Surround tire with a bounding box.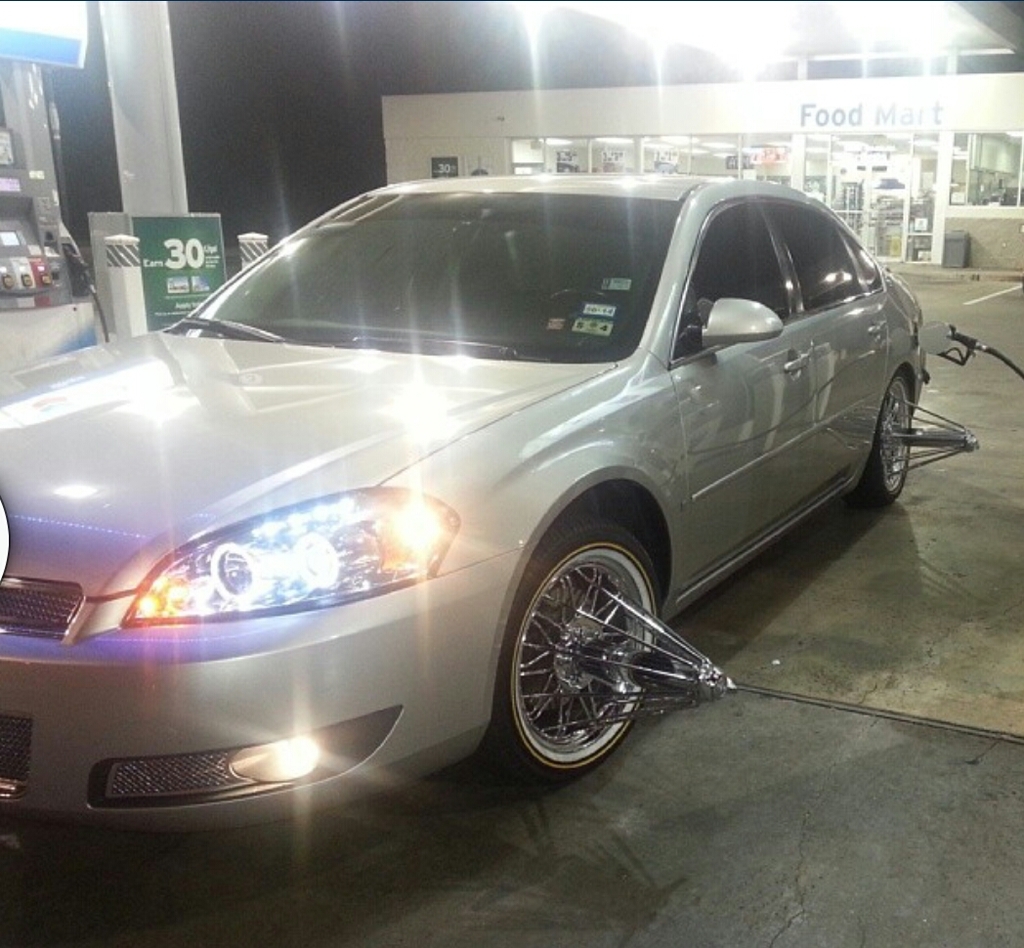
491, 511, 693, 793.
